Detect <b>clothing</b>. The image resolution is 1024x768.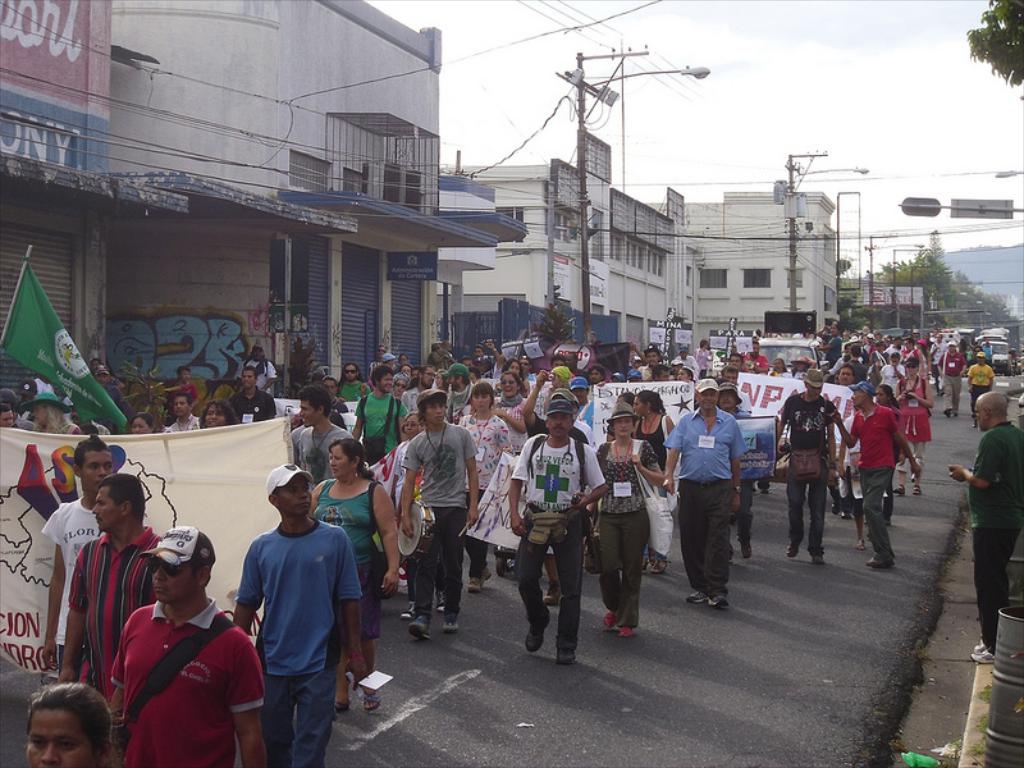
{"x1": 238, "y1": 381, "x2": 274, "y2": 422}.
